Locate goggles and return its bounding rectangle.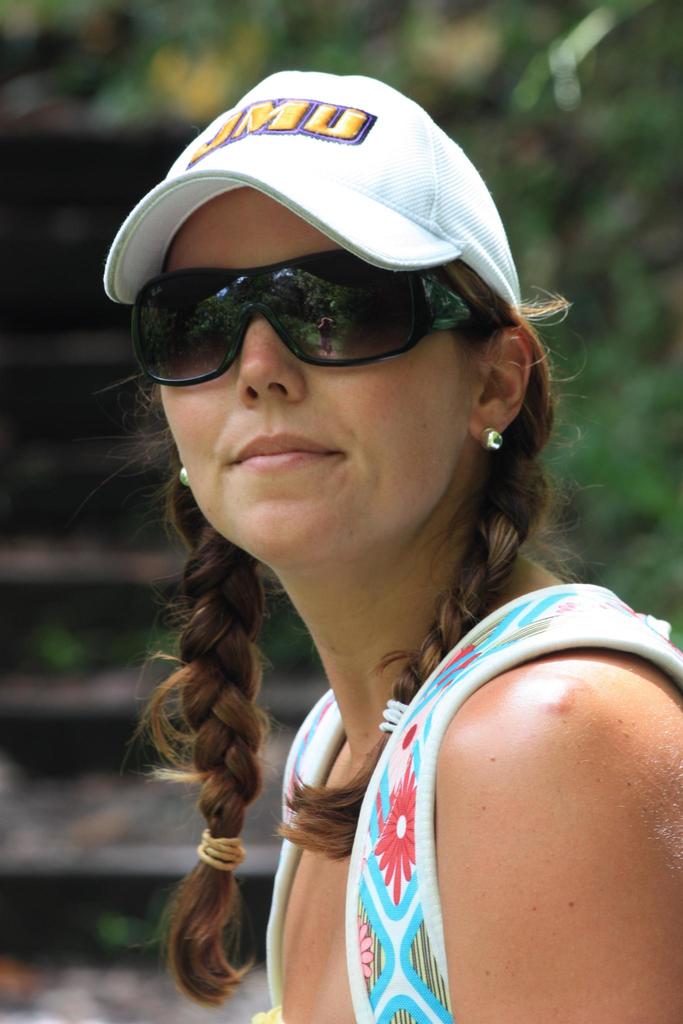
{"x1": 120, "y1": 234, "x2": 498, "y2": 379}.
